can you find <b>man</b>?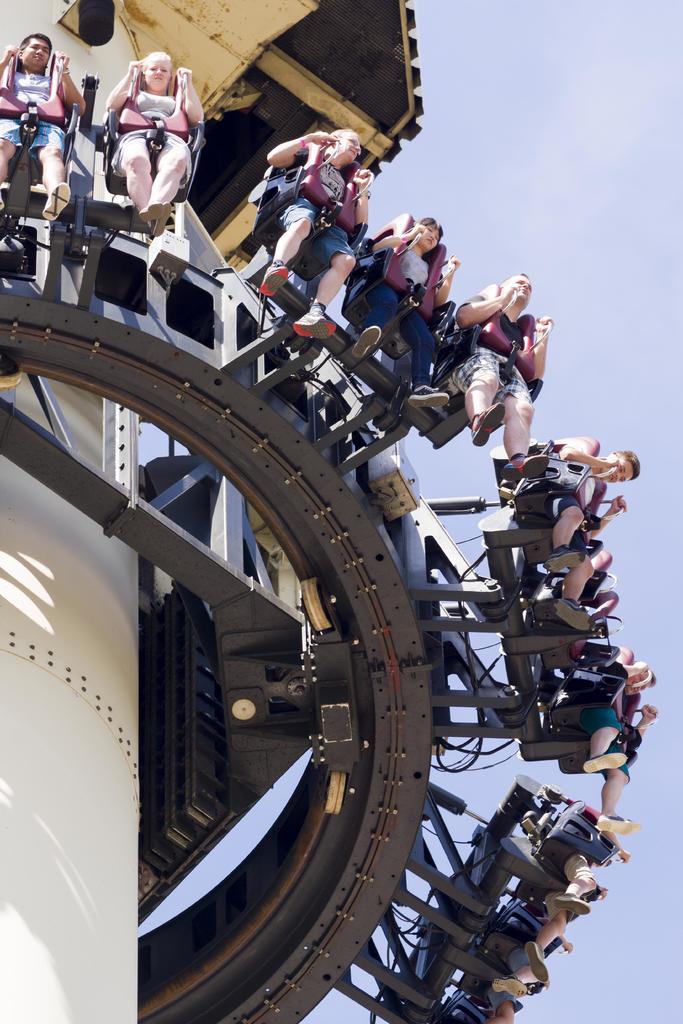
Yes, bounding box: BBox(455, 273, 555, 445).
